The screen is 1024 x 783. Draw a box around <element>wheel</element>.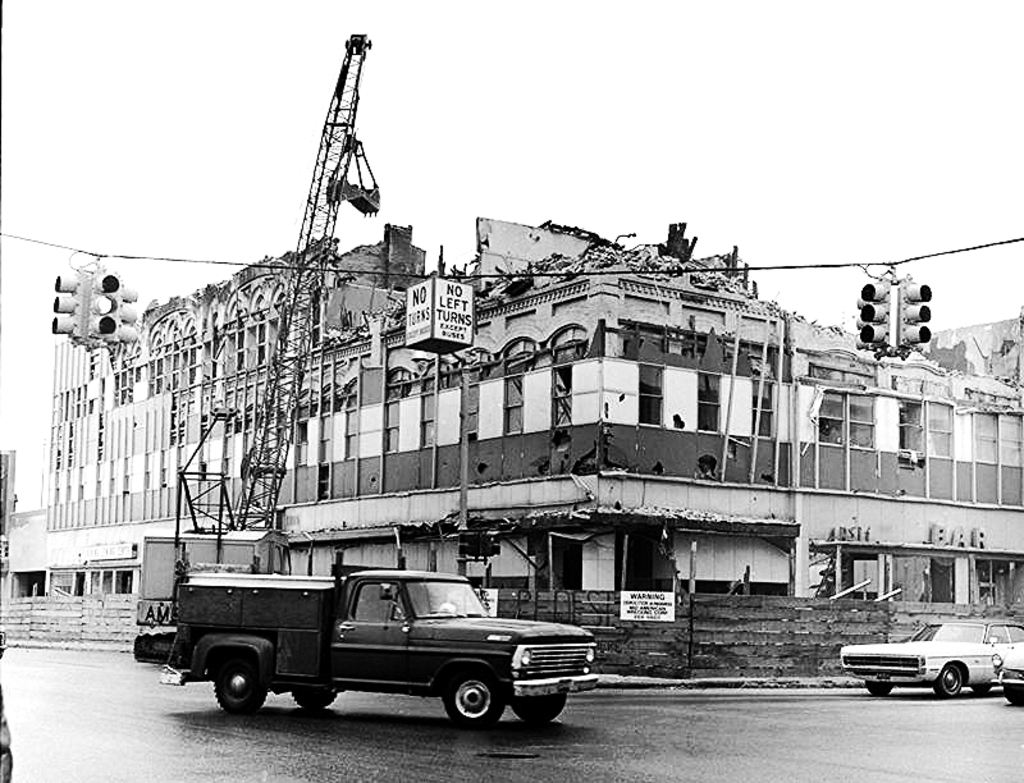
<box>1004,683,1023,706</box>.
